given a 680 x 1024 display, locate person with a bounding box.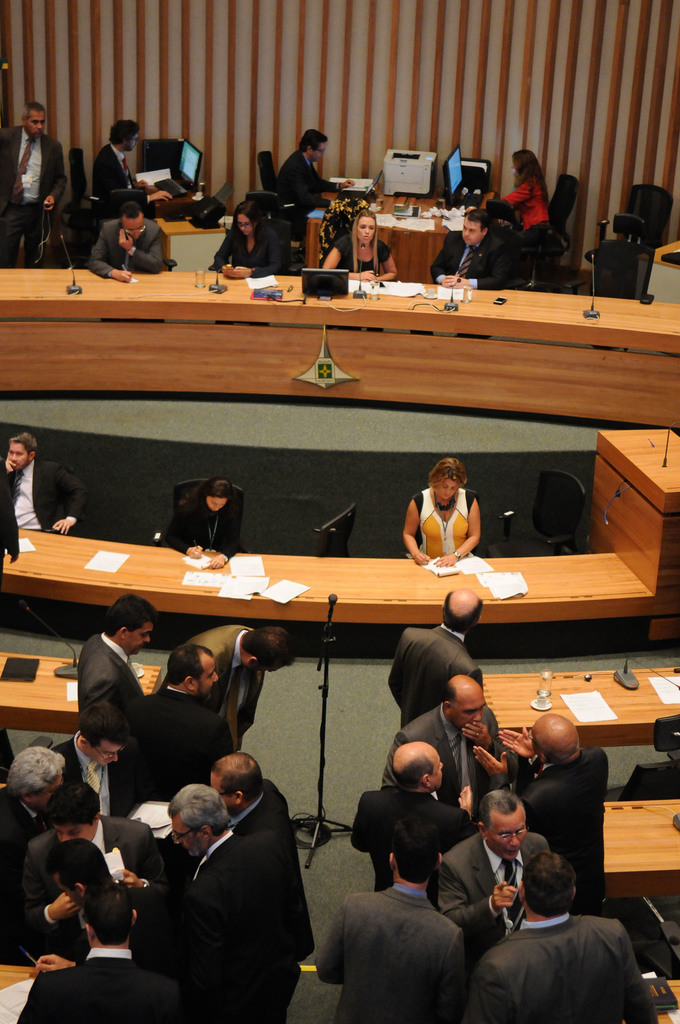
Located: <region>400, 456, 483, 567</region>.
